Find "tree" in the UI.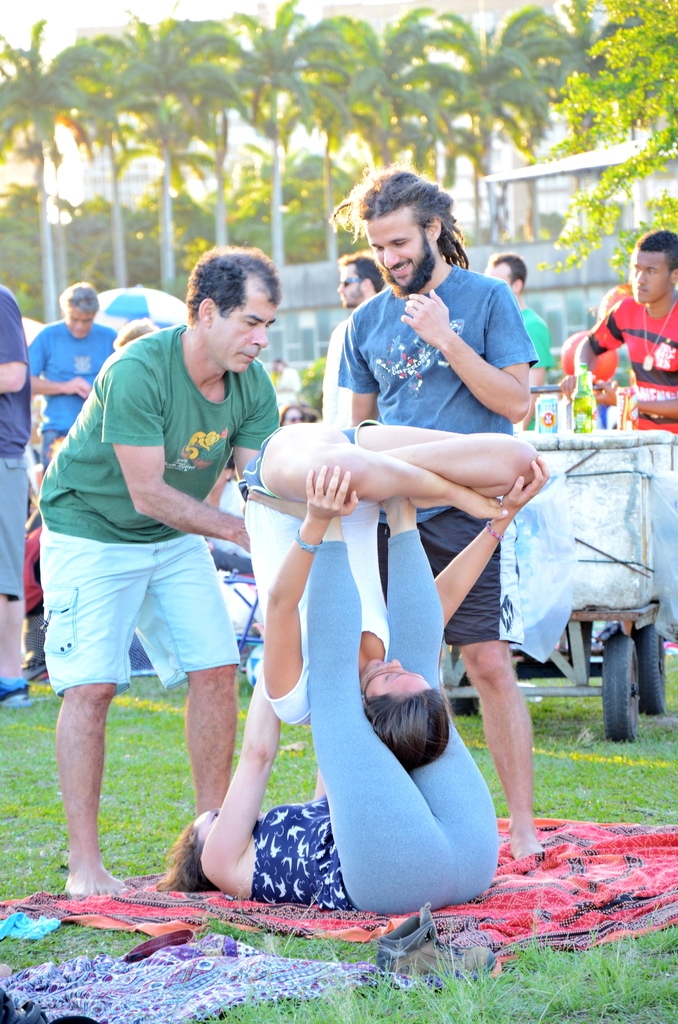
UI element at (left=533, top=0, right=631, bottom=147).
